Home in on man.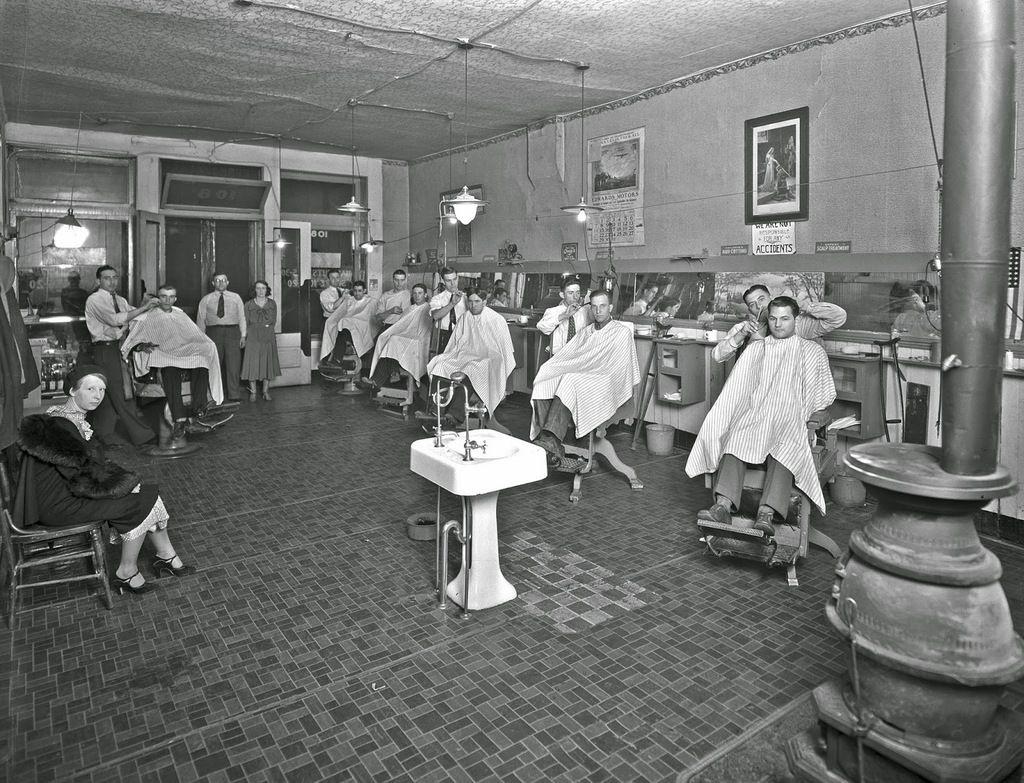
Homed in at (x1=119, y1=286, x2=207, y2=433).
